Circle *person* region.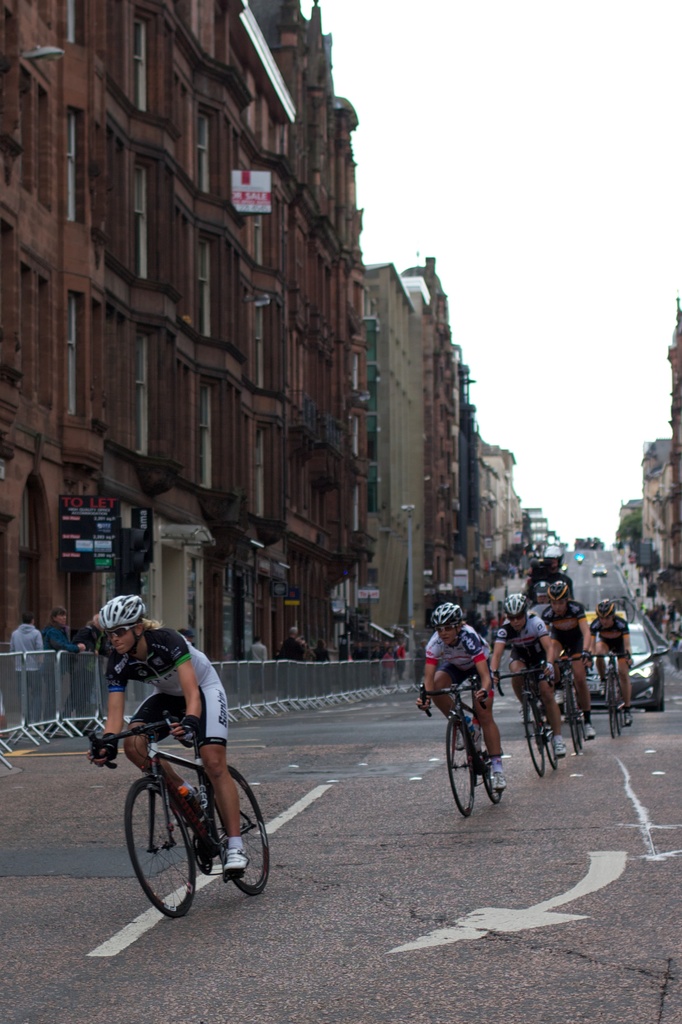
Region: bbox=[591, 599, 631, 725].
